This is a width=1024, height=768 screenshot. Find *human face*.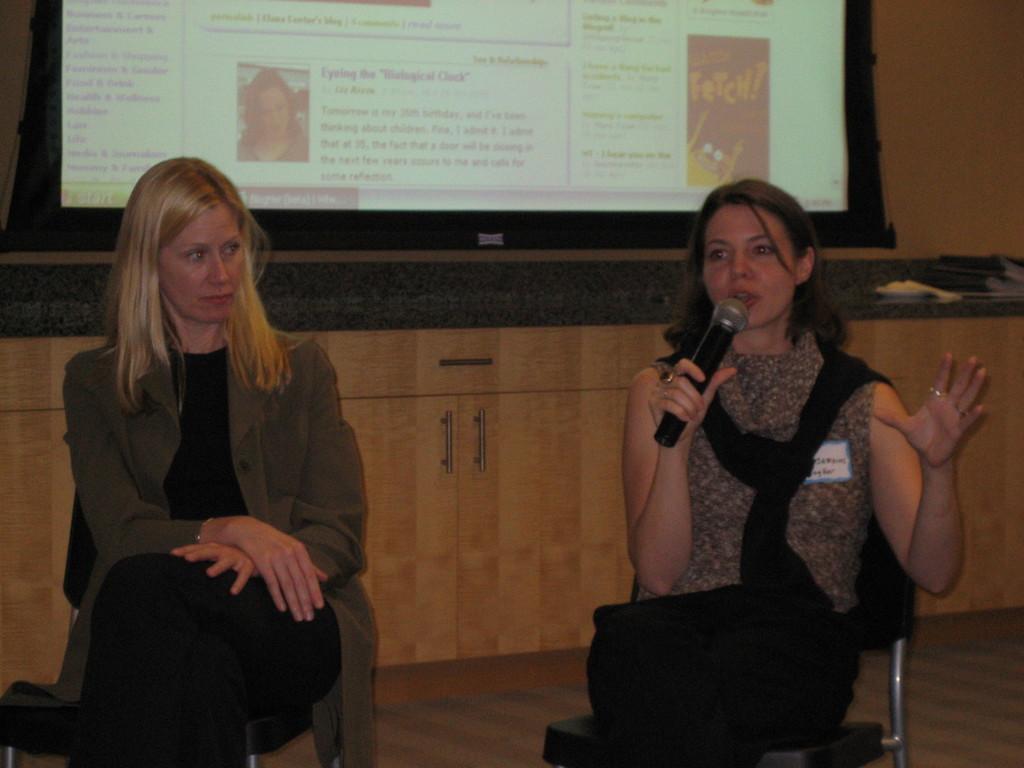
Bounding box: crop(705, 207, 797, 328).
